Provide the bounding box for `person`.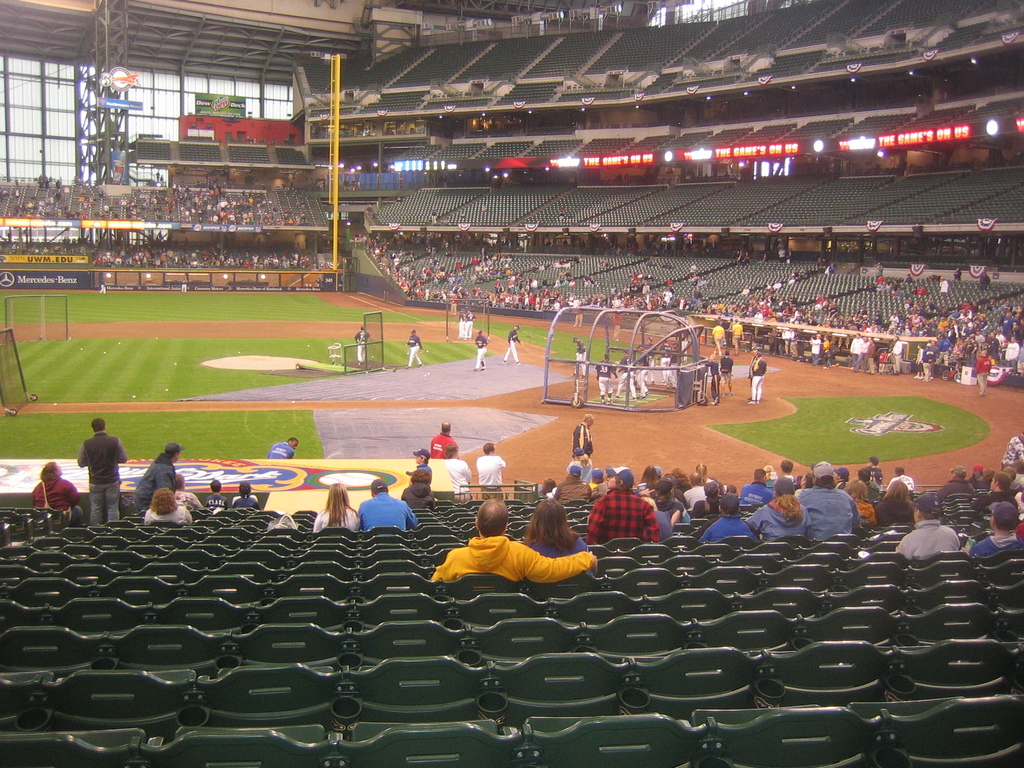
<box>476,440,506,501</box>.
